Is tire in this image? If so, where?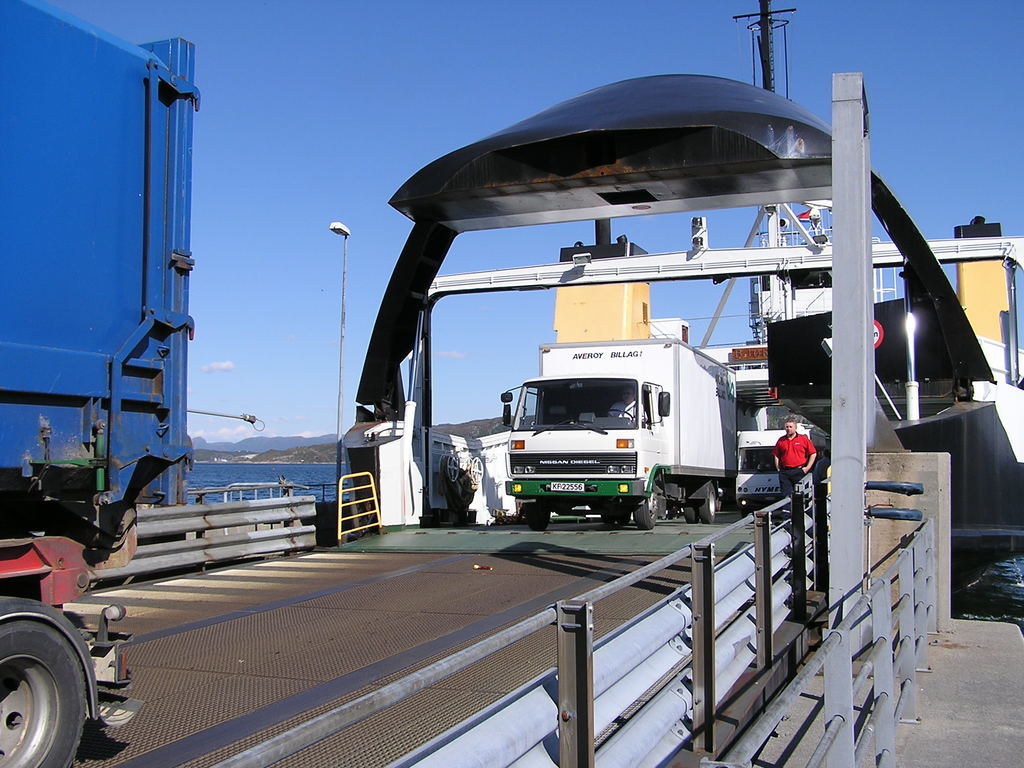
Yes, at box(3, 613, 89, 763).
